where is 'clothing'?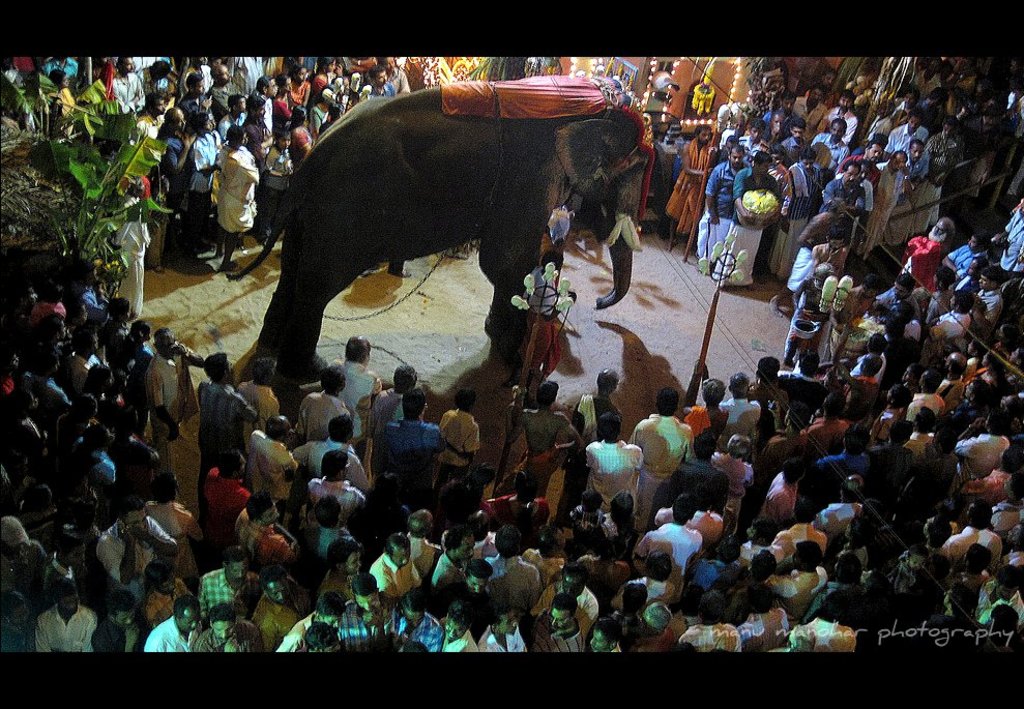
locate(147, 500, 196, 571).
